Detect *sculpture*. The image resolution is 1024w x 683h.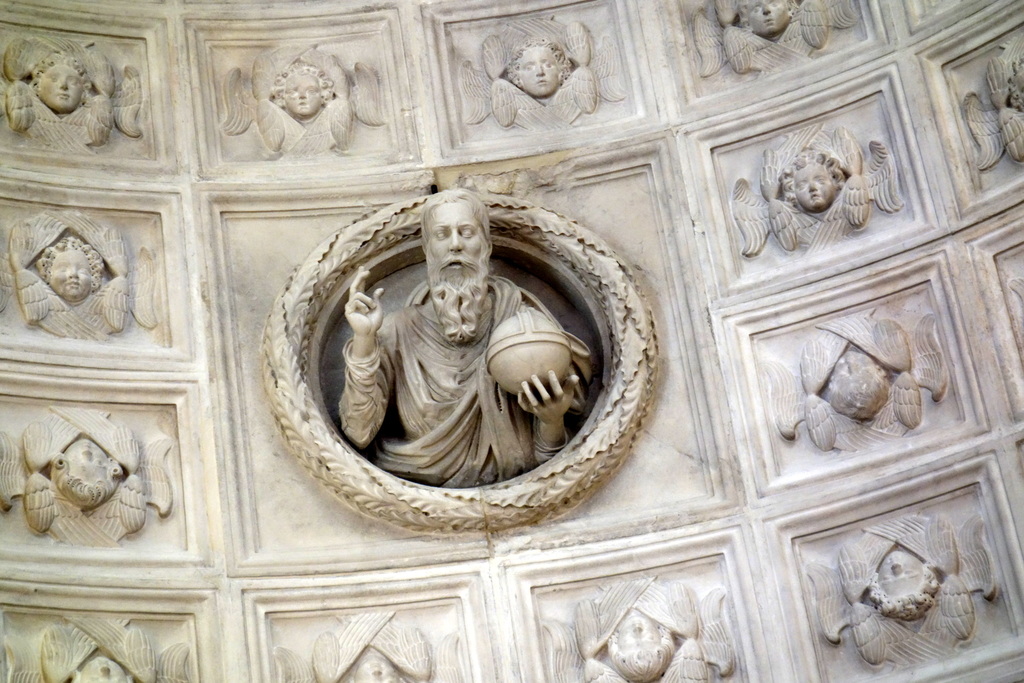
[269, 607, 472, 682].
